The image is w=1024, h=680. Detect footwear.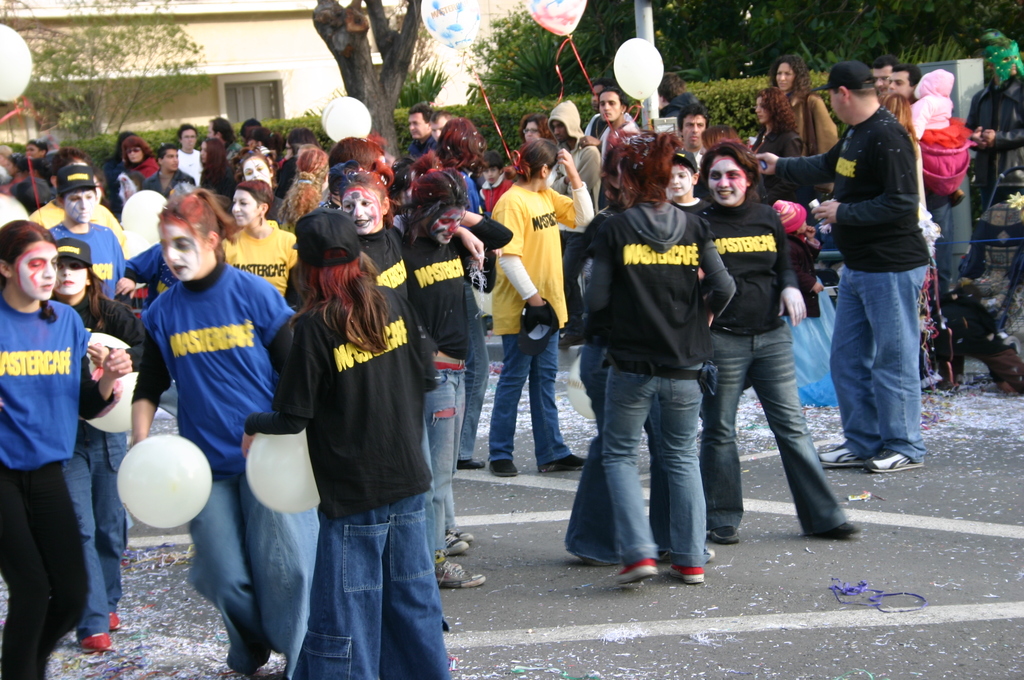
Detection: (x1=708, y1=523, x2=742, y2=546).
